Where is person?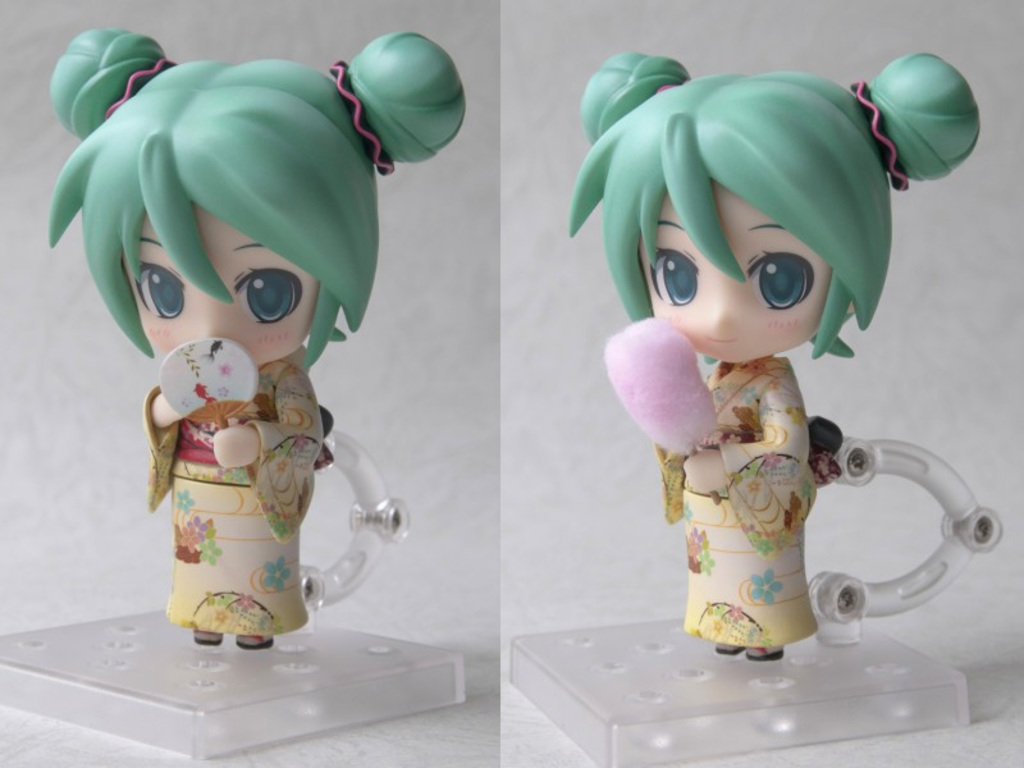
<bbox>564, 49, 982, 662</bbox>.
